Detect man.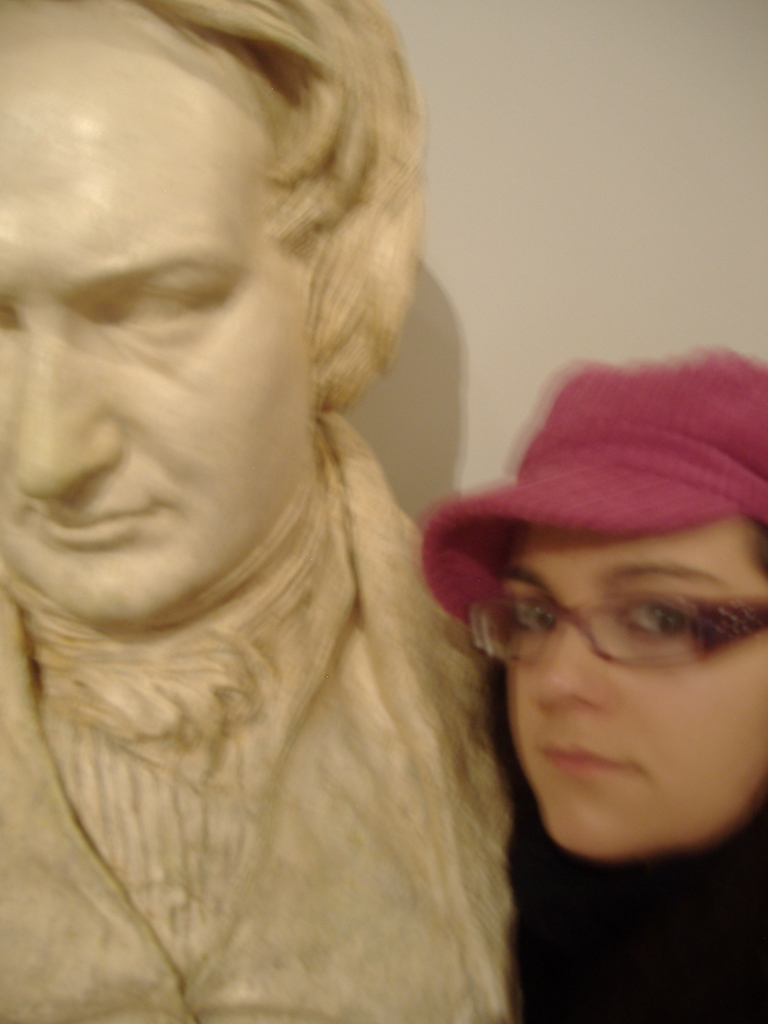
Detected at (x1=0, y1=11, x2=590, y2=979).
